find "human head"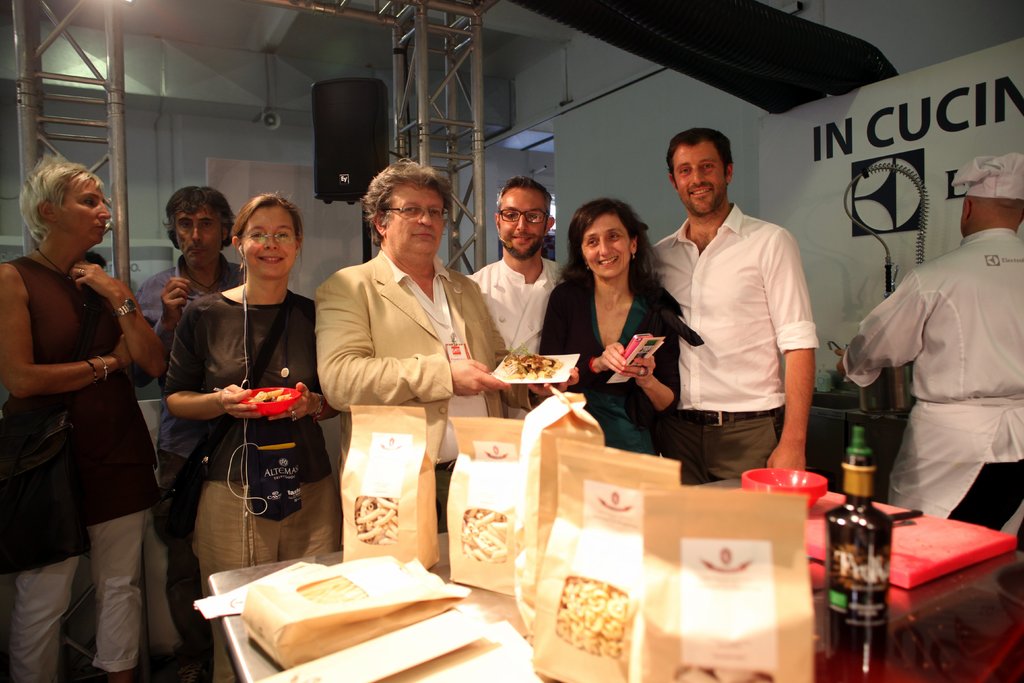
495/180/563/258
